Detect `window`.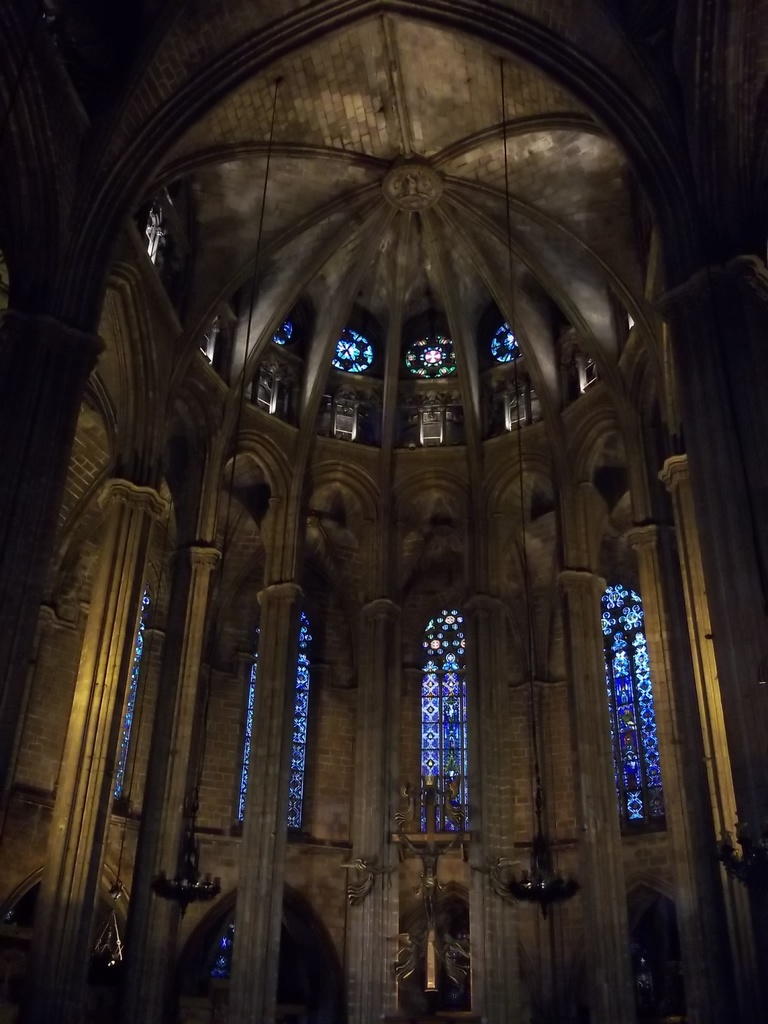
Detected at select_region(110, 580, 147, 820).
